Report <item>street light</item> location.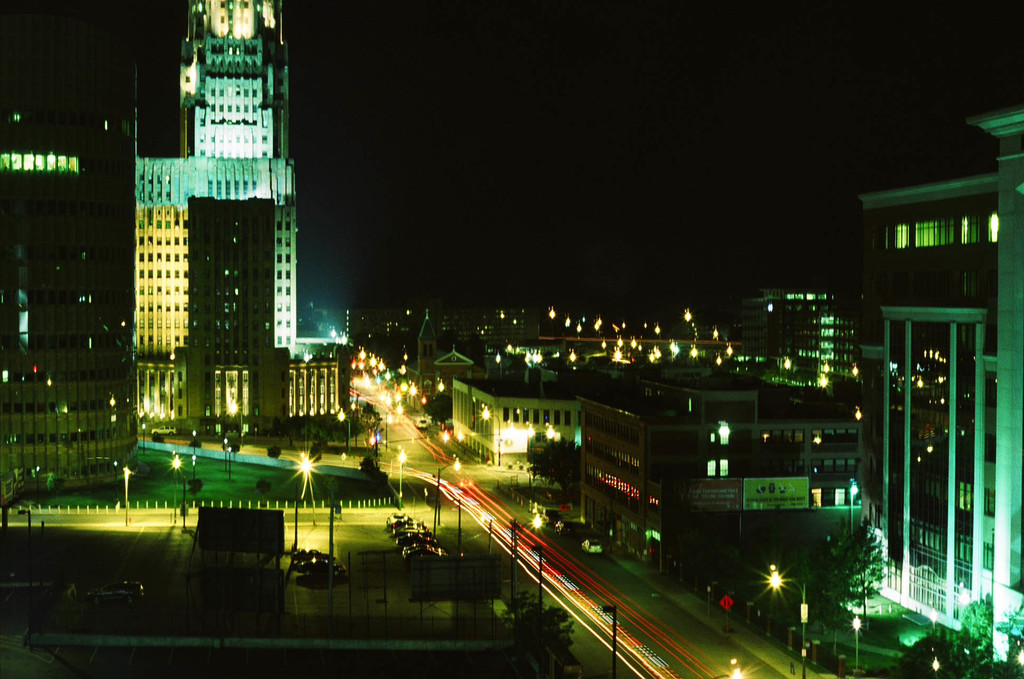
Report: x1=189 y1=431 x2=196 y2=450.
